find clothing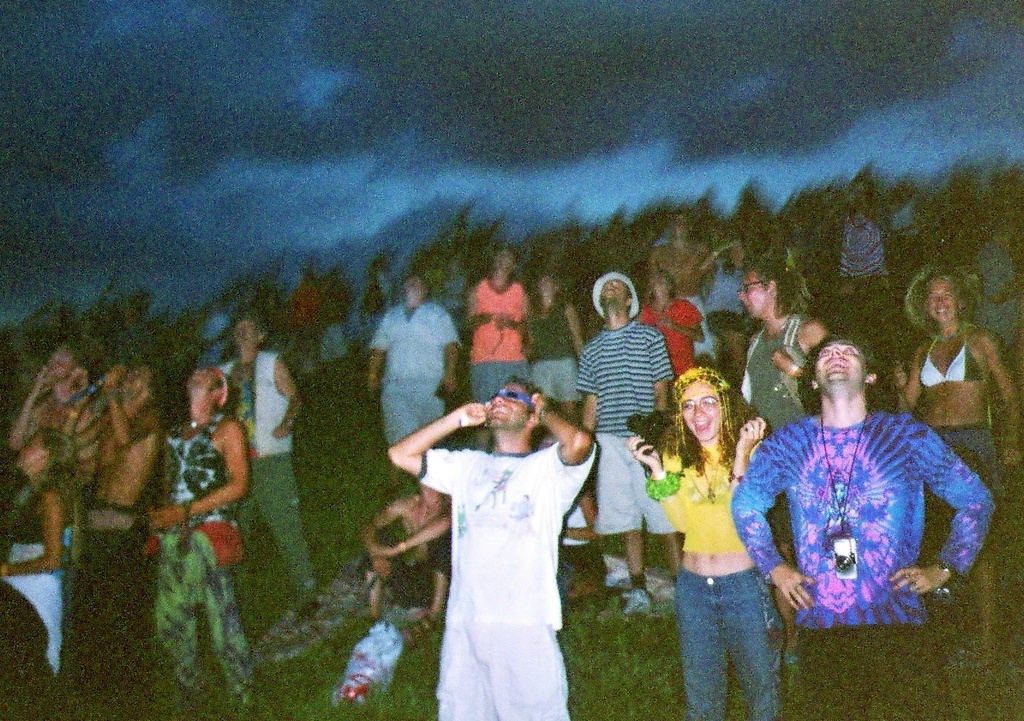
bbox=[413, 436, 600, 720]
